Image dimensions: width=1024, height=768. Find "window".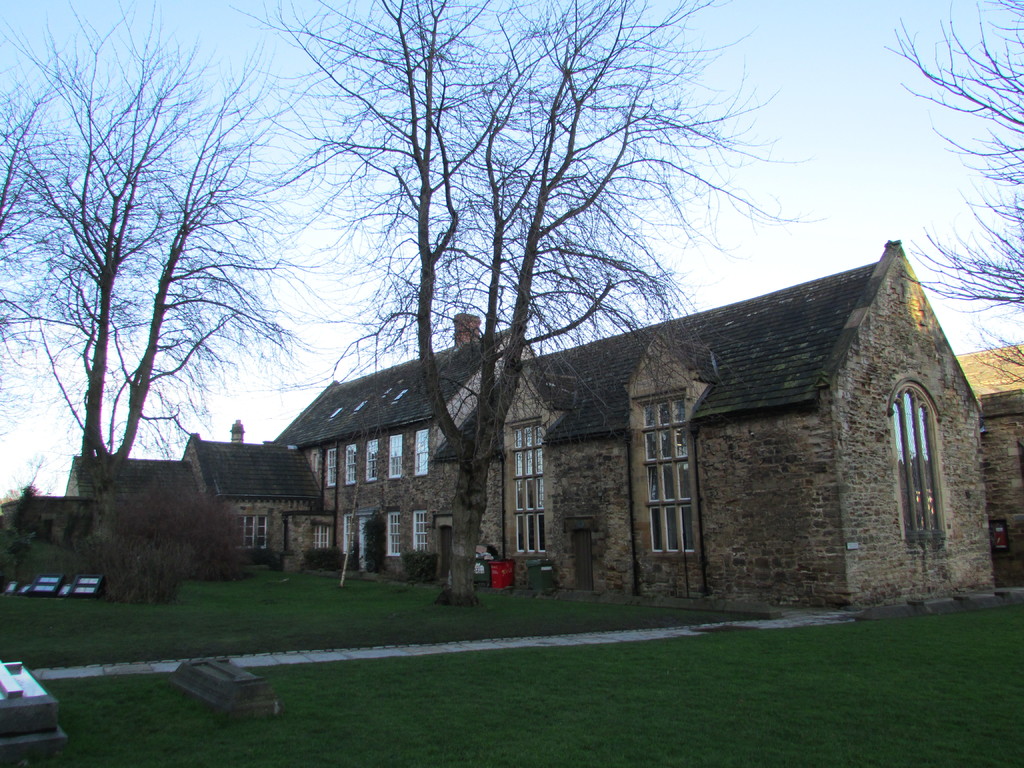
(x1=312, y1=525, x2=330, y2=548).
